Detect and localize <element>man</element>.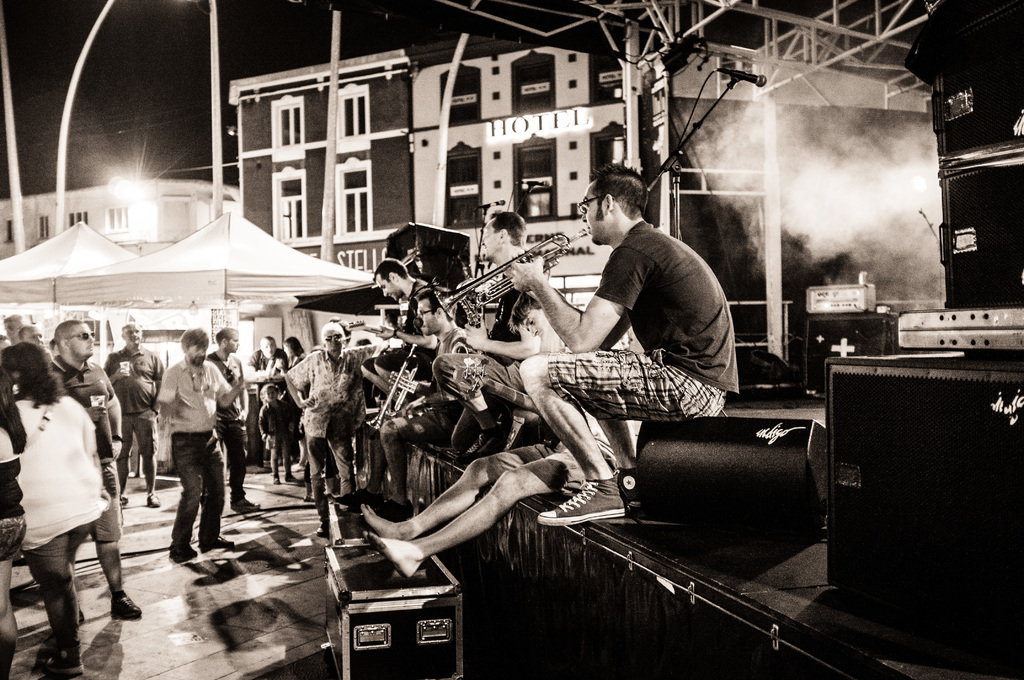
Localized at 100:324:162:507.
